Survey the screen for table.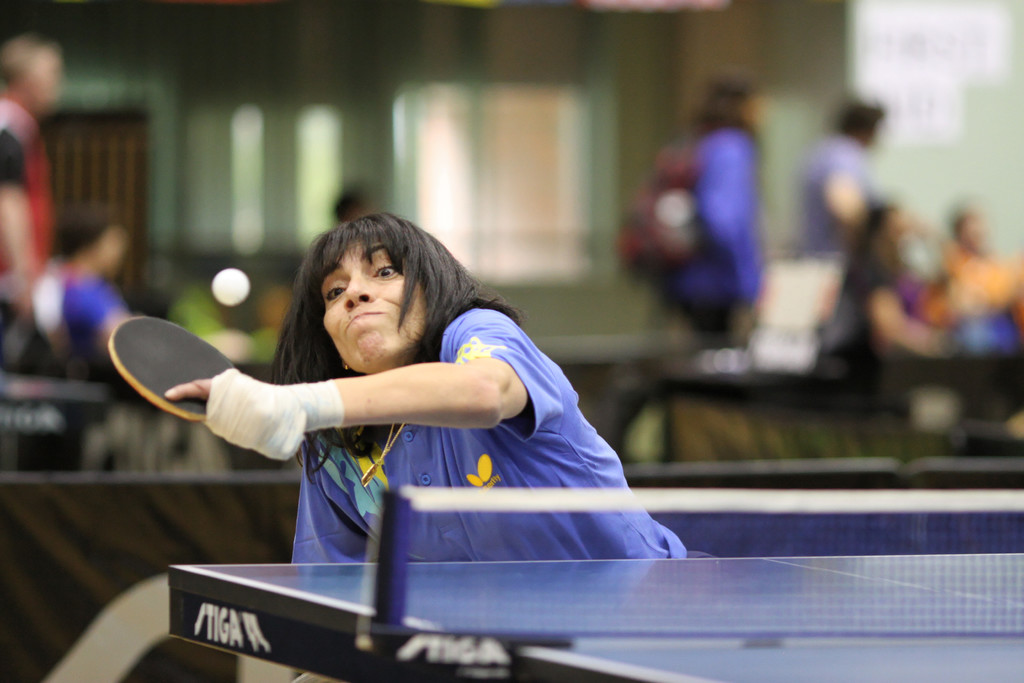
Survey found: rect(162, 479, 1023, 682).
